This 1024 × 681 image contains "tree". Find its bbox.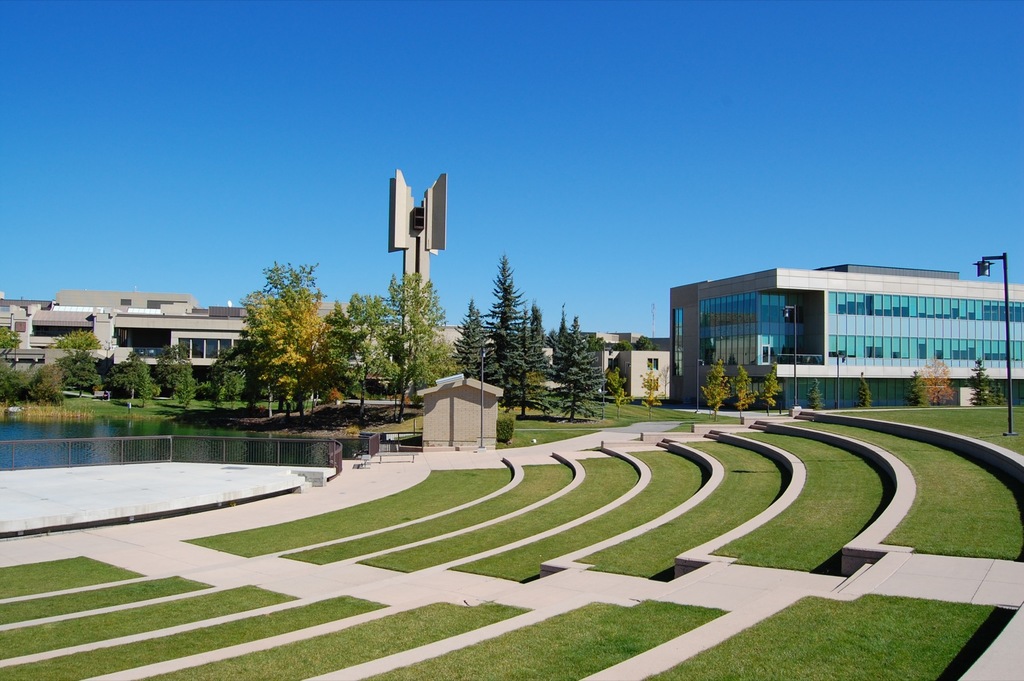
box(730, 362, 753, 418).
